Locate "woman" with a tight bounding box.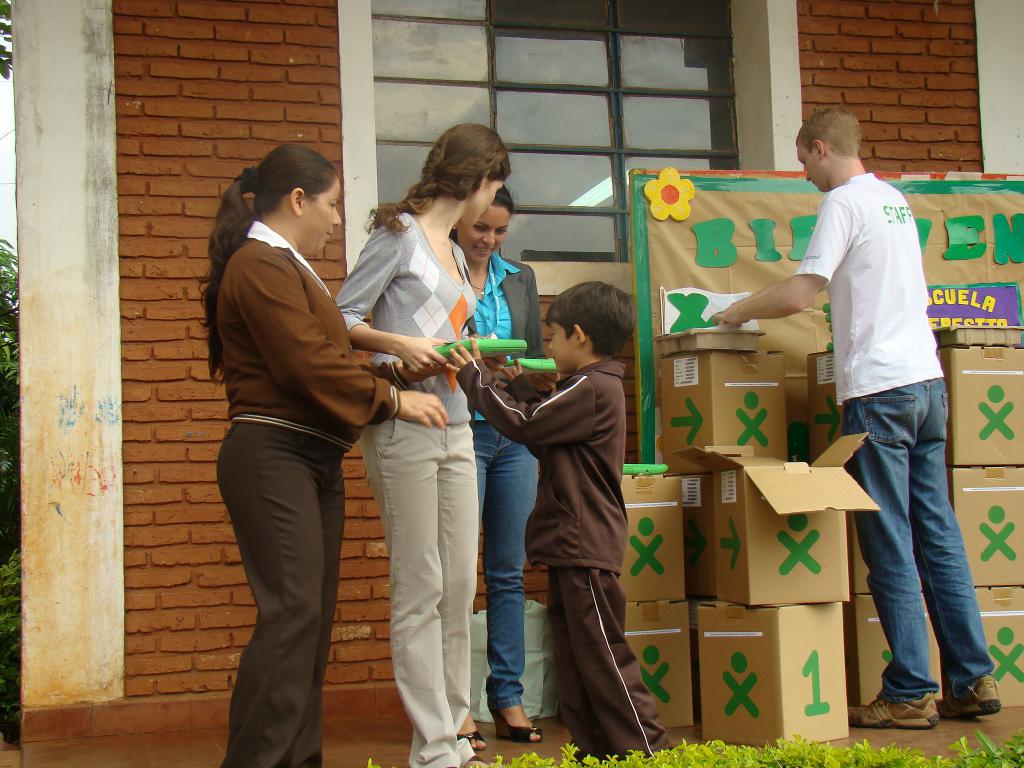
<bbox>194, 131, 451, 767</bbox>.
